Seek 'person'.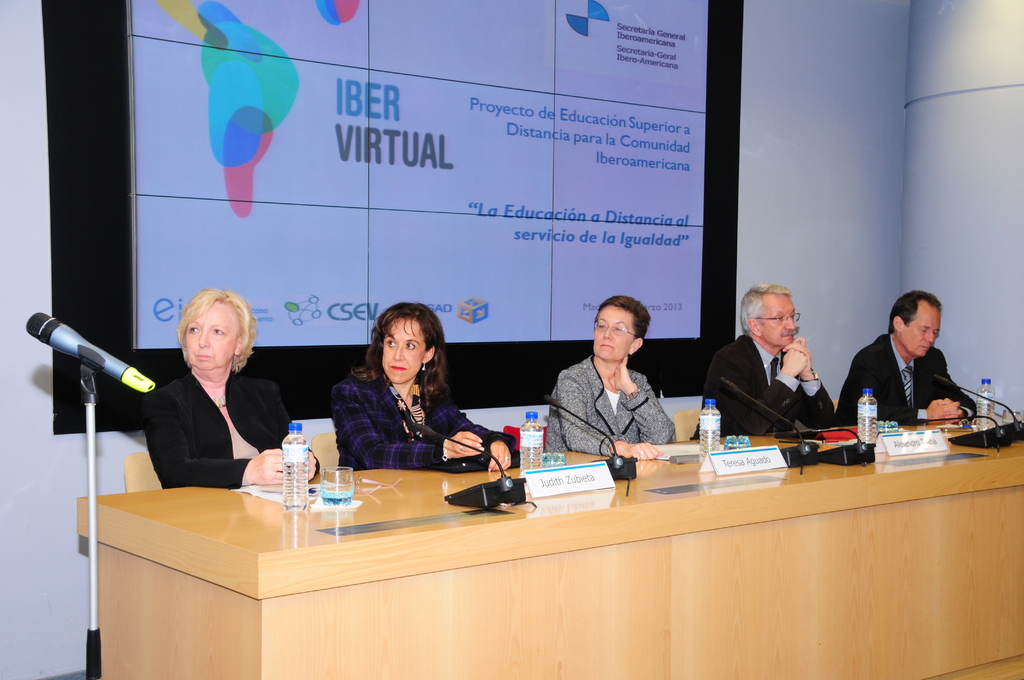
pyautogui.locateOnScreen(541, 296, 682, 462).
